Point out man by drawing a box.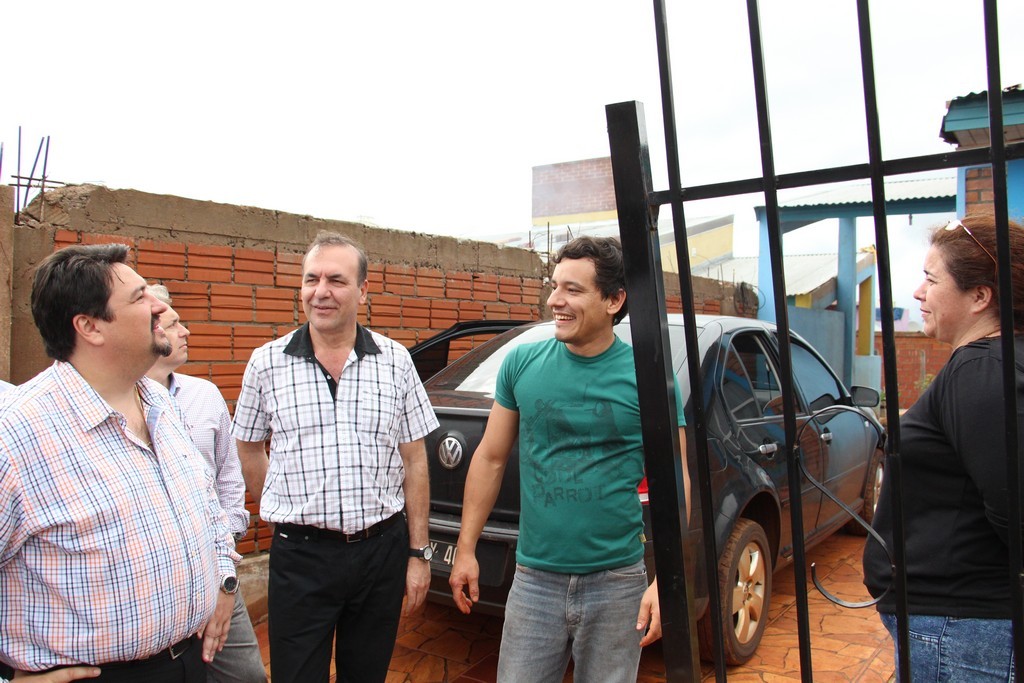
pyautogui.locateOnScreen(433, 238, 682, 682).
